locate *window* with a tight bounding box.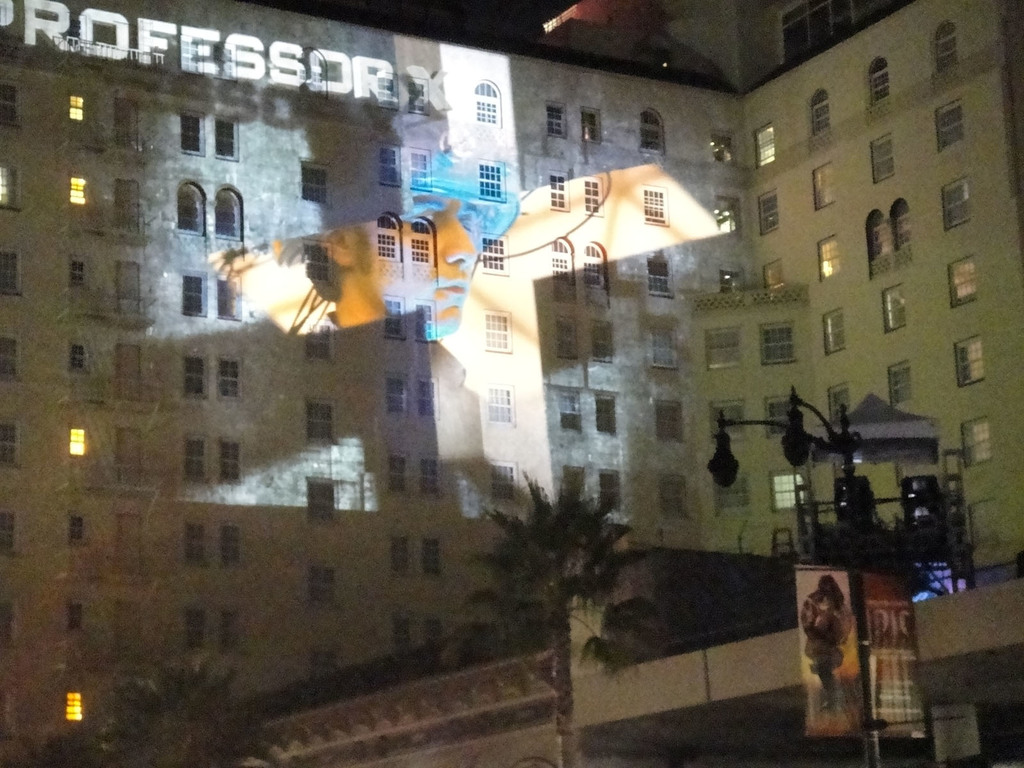
box=[391, 451, 410, 492].
